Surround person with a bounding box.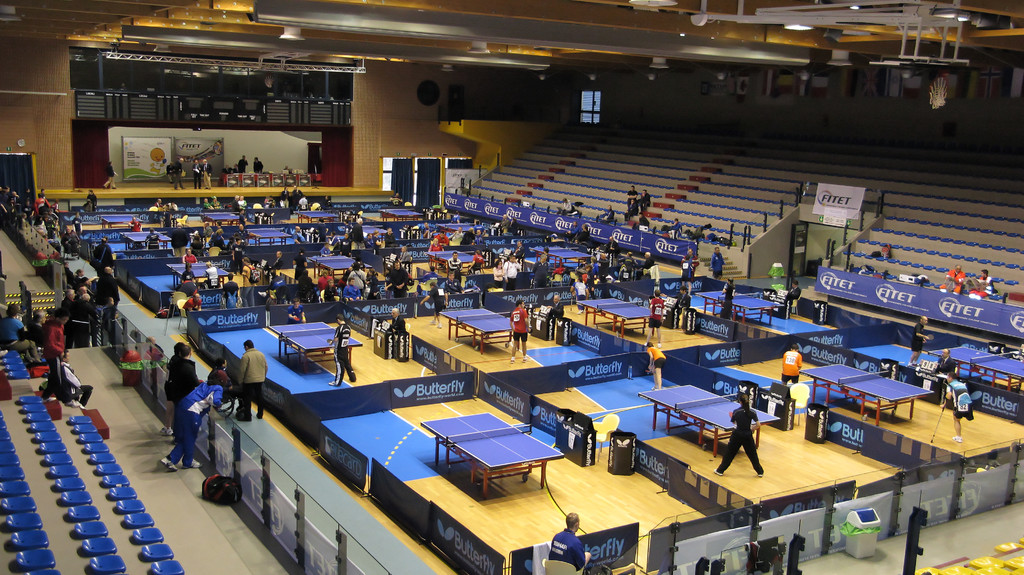
bbox(326, 282, 340, 303).
